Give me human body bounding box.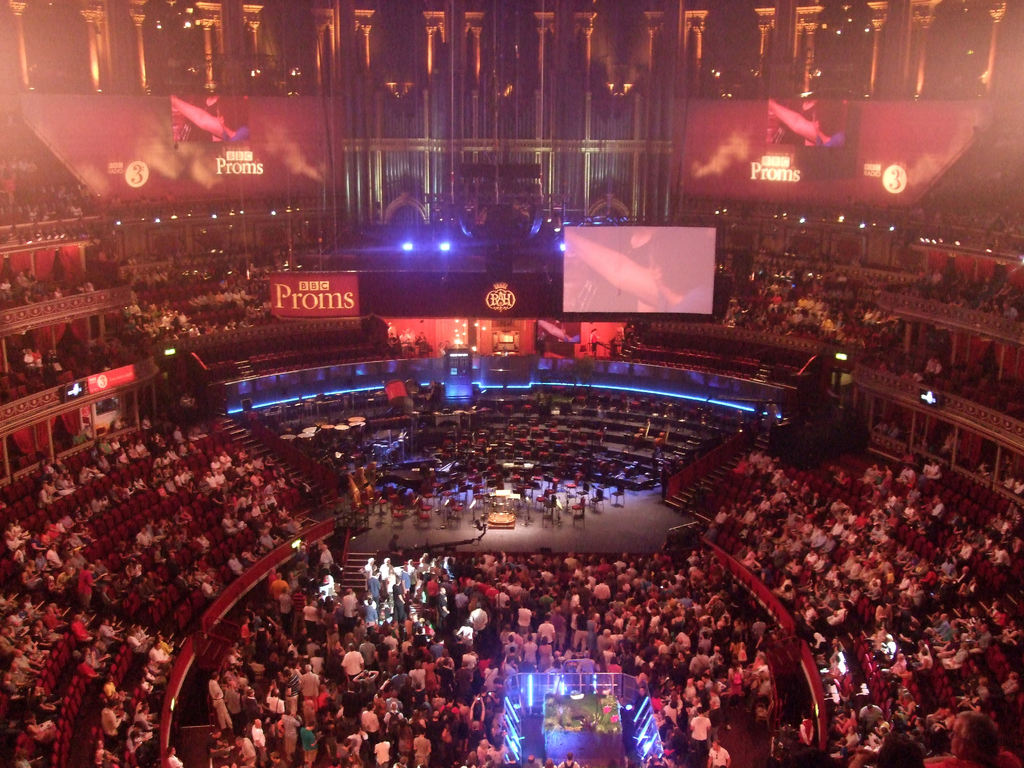
[left=890, top=421, right=903, bottom=437].
